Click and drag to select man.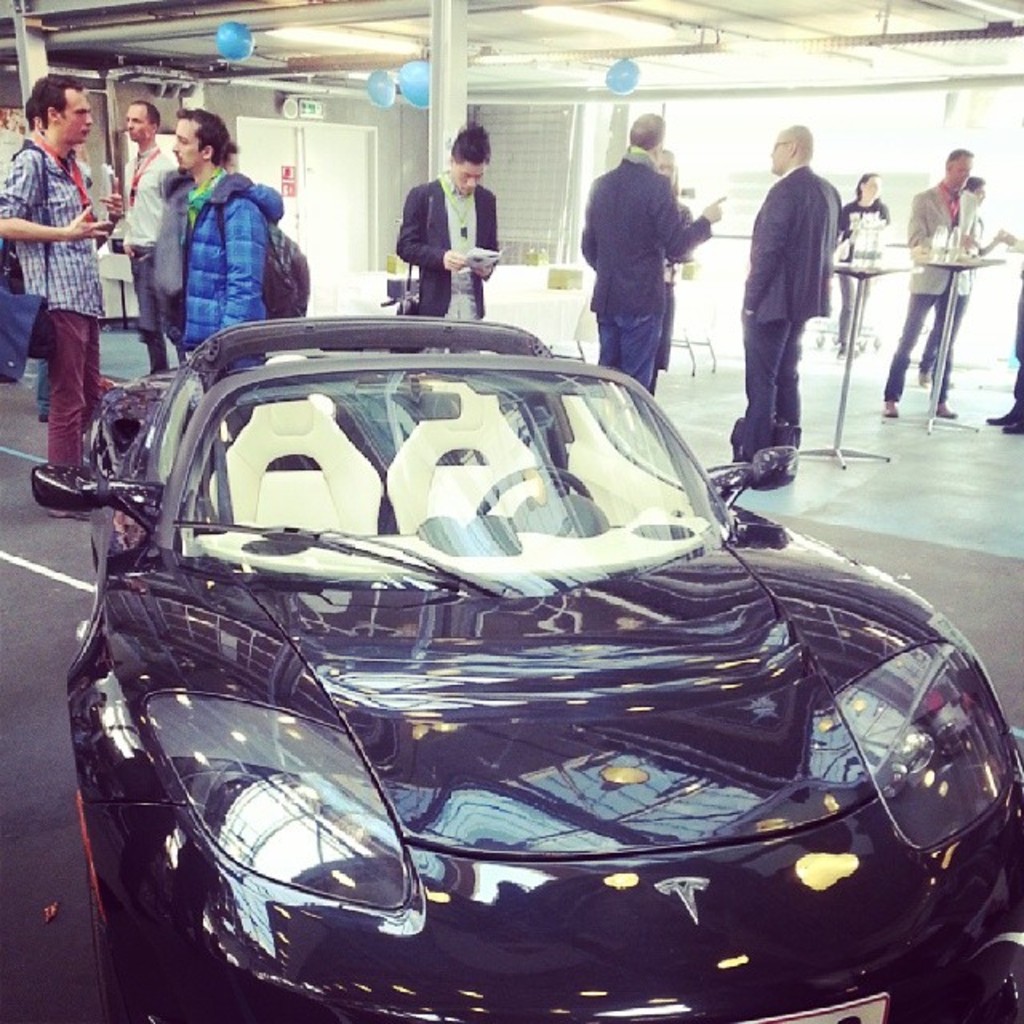
Selection: [882, 141, 984, 421].
